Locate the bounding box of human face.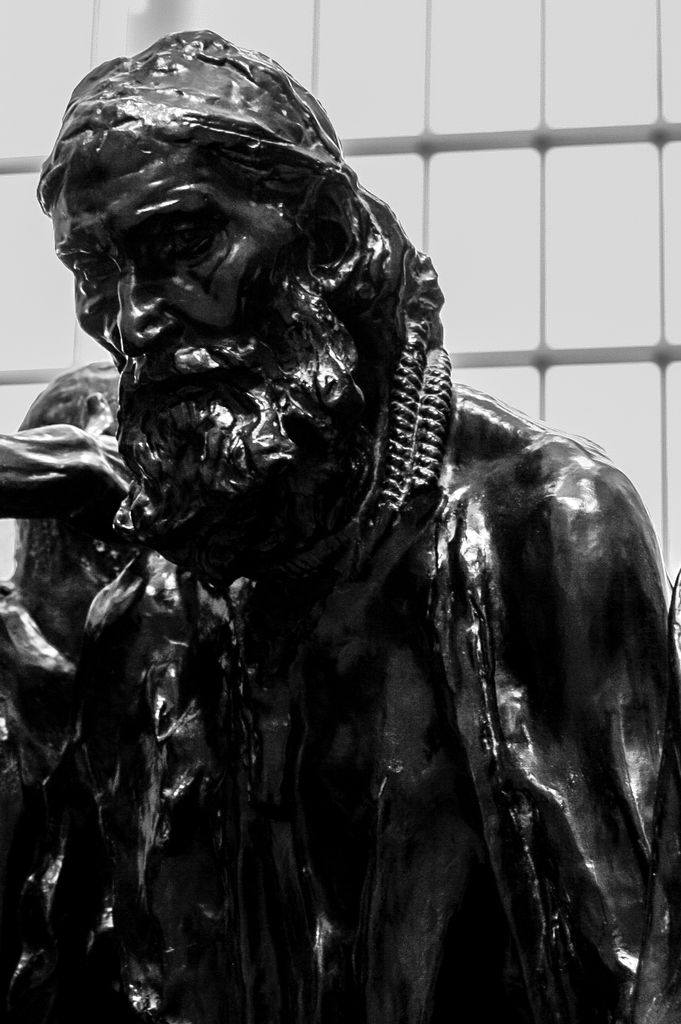
Bounding box: detection(49, 150, 315, 475).
